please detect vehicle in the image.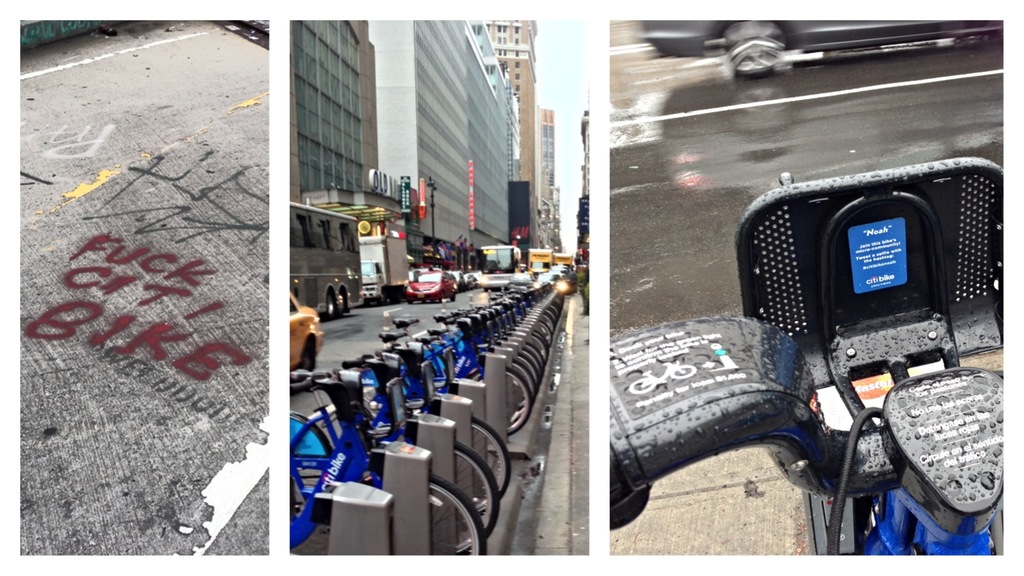
(left=359, top=226, right=410, bottom=305).
